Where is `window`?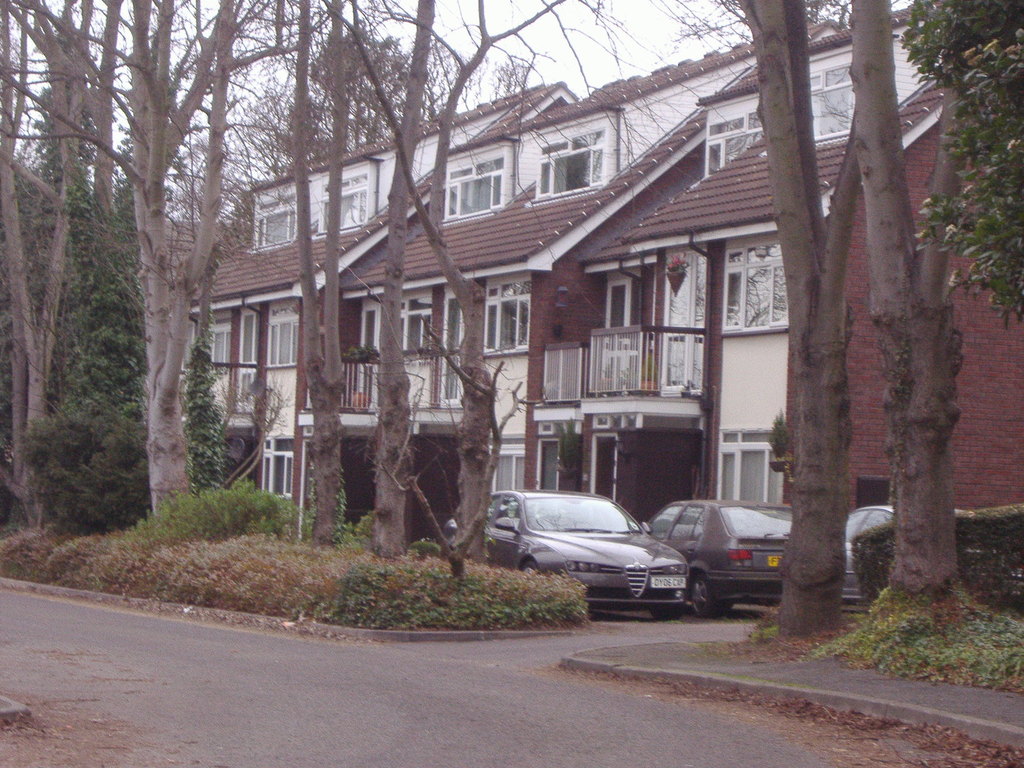
select_region(535, 440, 562, 491).
